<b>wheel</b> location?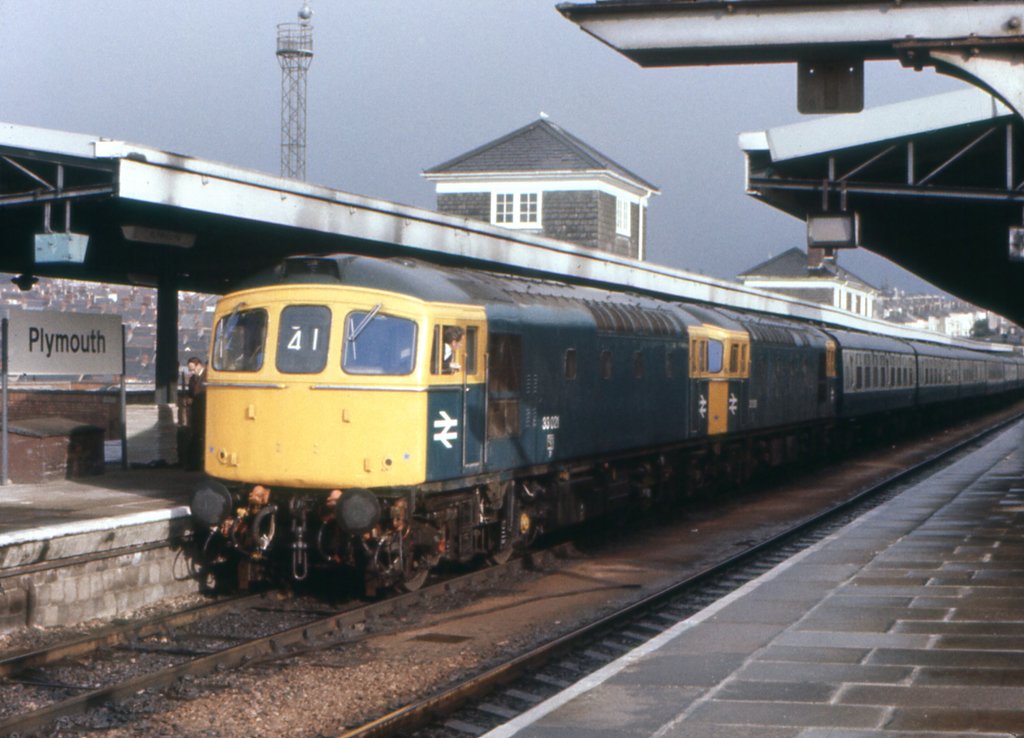
bbox=(483, 549, 514, 568)
